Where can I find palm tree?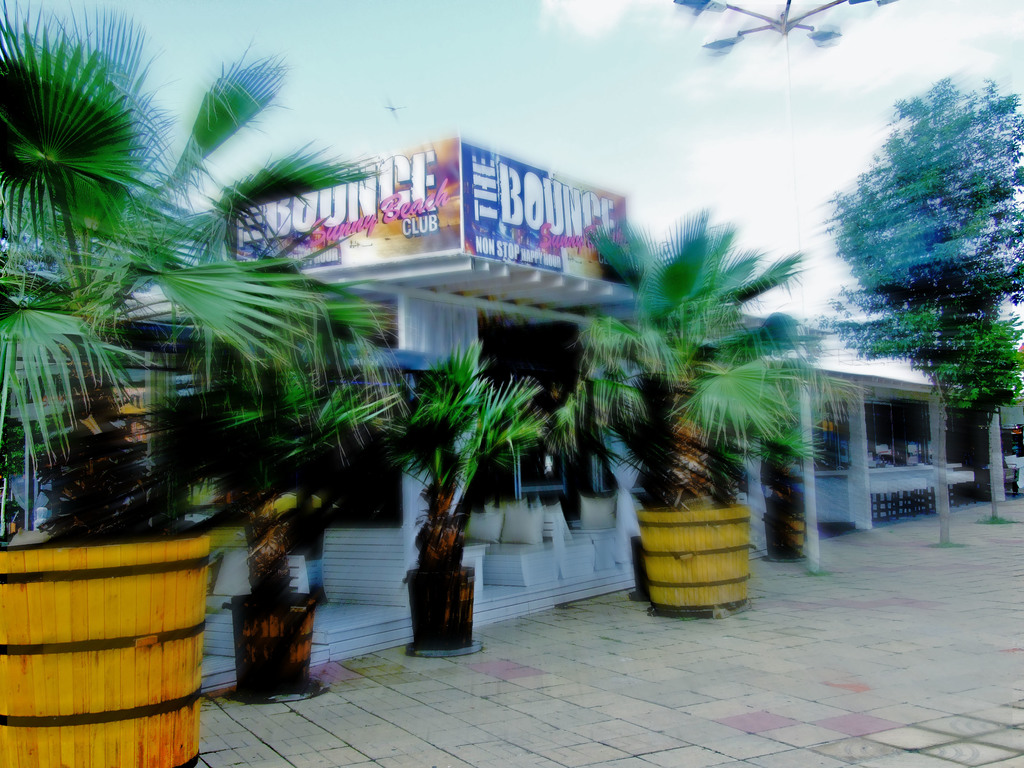
You can find it at 0 20 357 767.
